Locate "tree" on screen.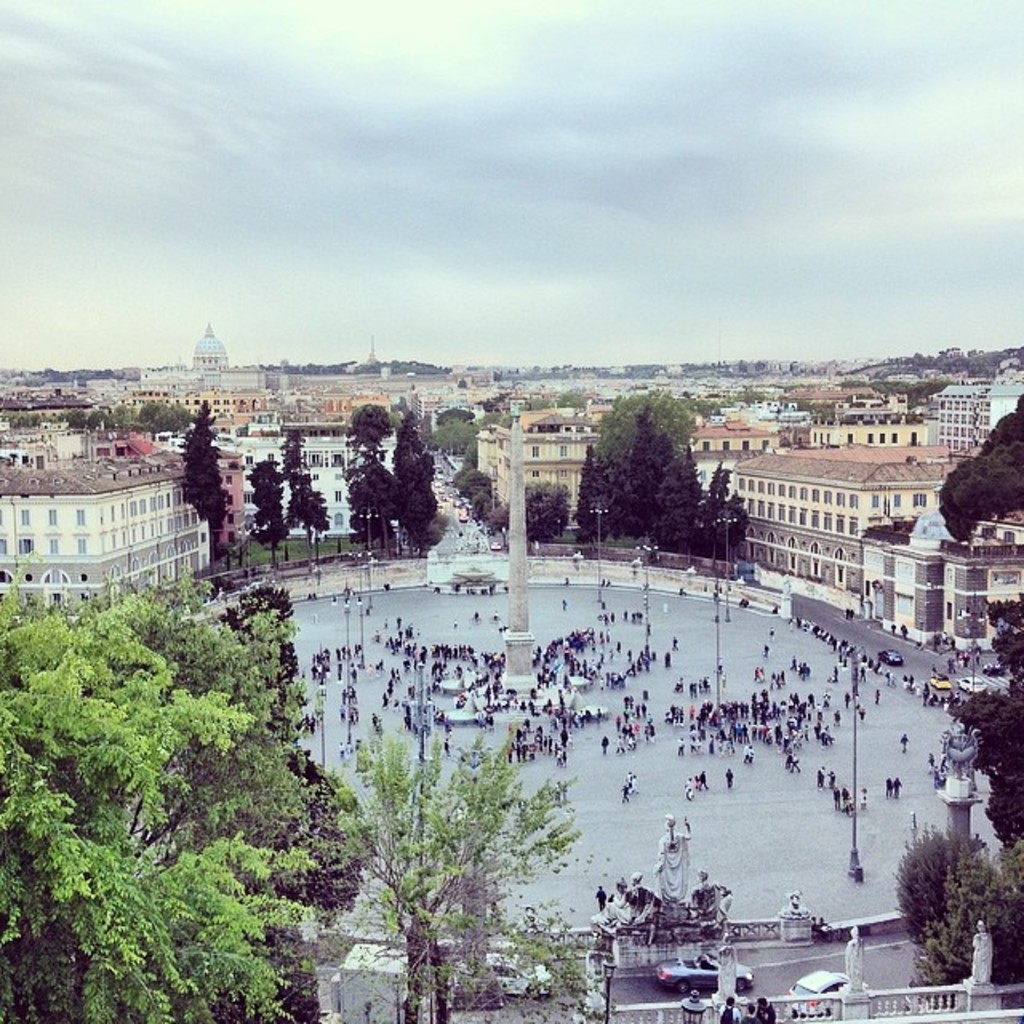
On screen at detection(176, 395, 232, 562).
